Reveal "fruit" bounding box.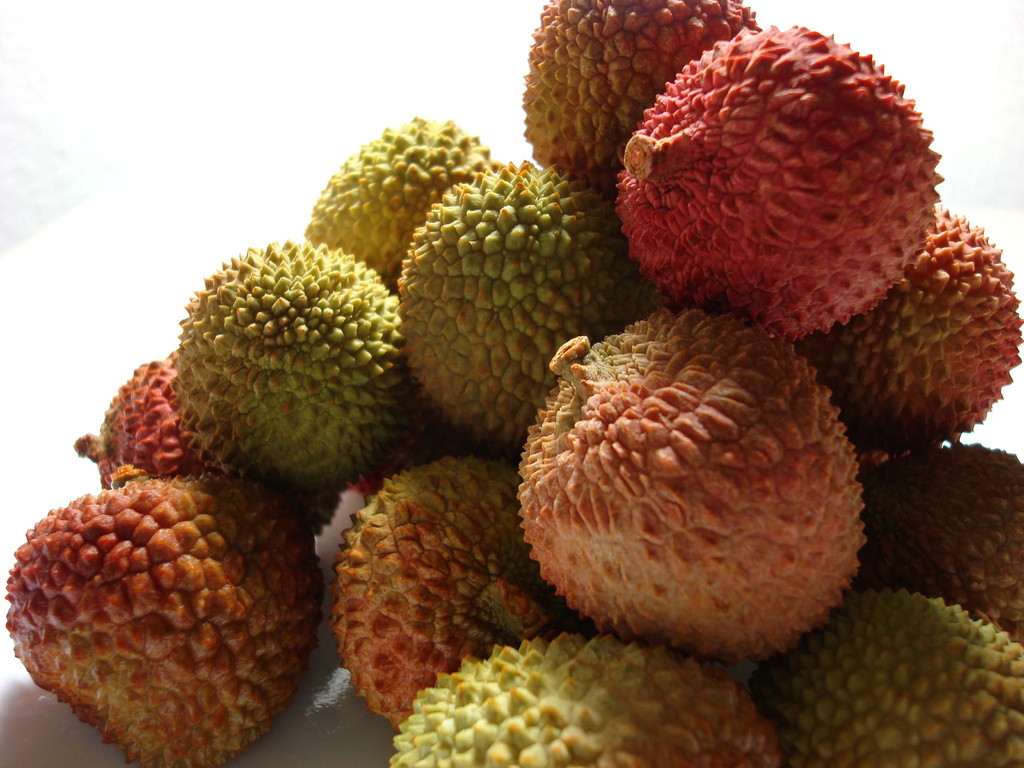
Revealed: box=[307, 121, 494, 294].
